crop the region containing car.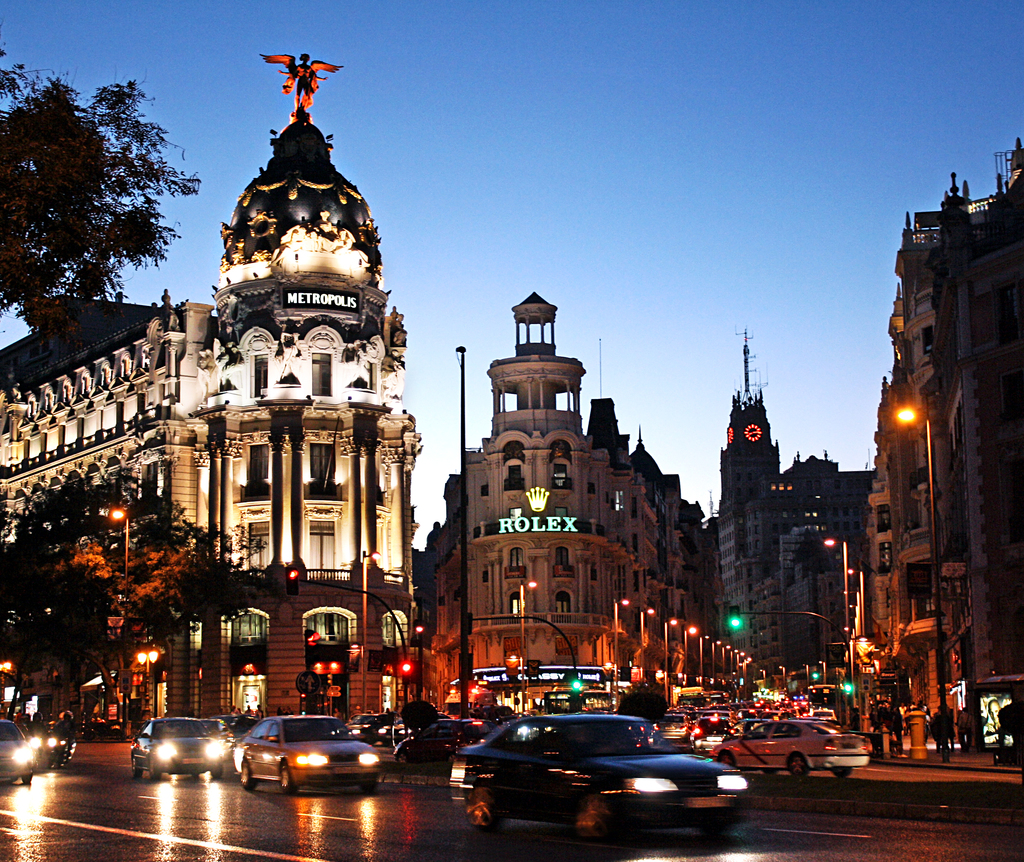
Crop region: 715:717:866:771.
